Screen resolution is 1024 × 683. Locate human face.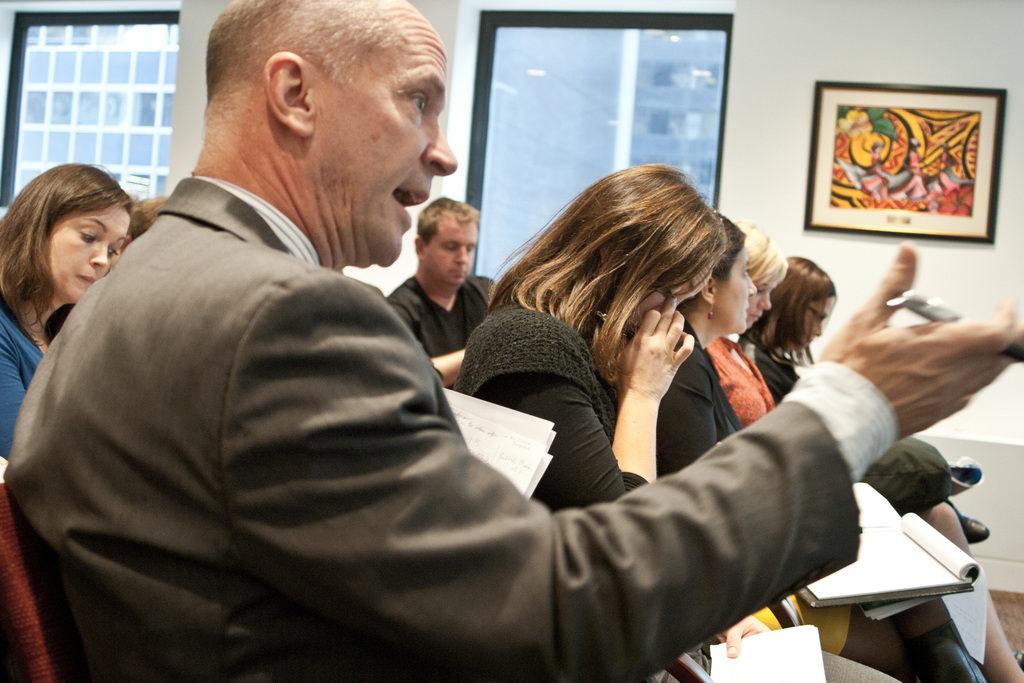
l=44, t=199, r=125, b=304.
